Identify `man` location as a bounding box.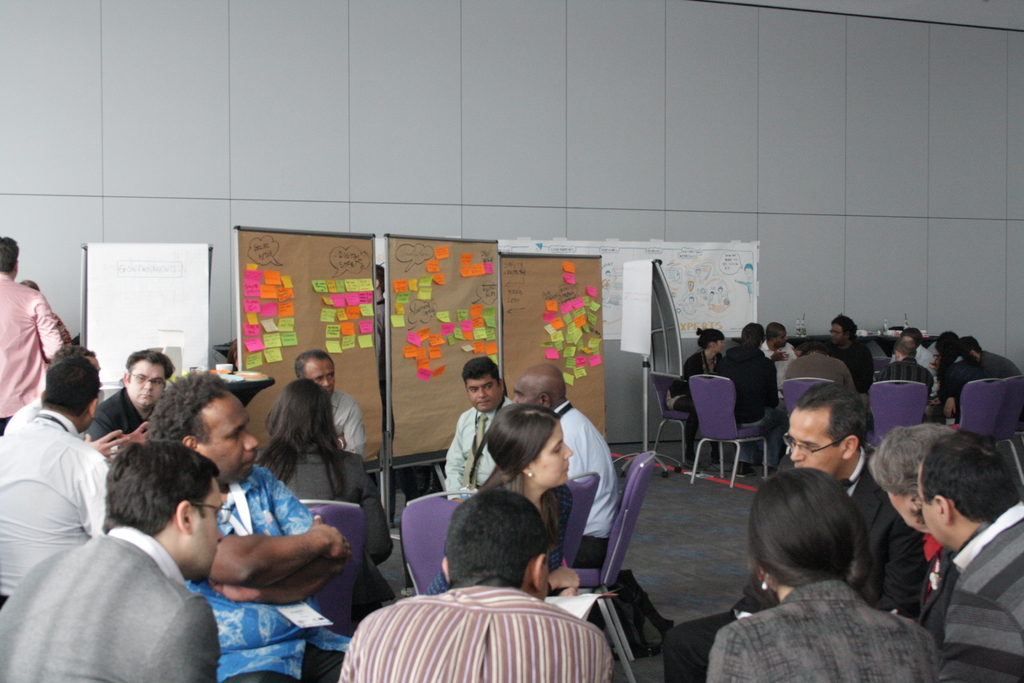
bbox=(760, 320, 797, 406).
